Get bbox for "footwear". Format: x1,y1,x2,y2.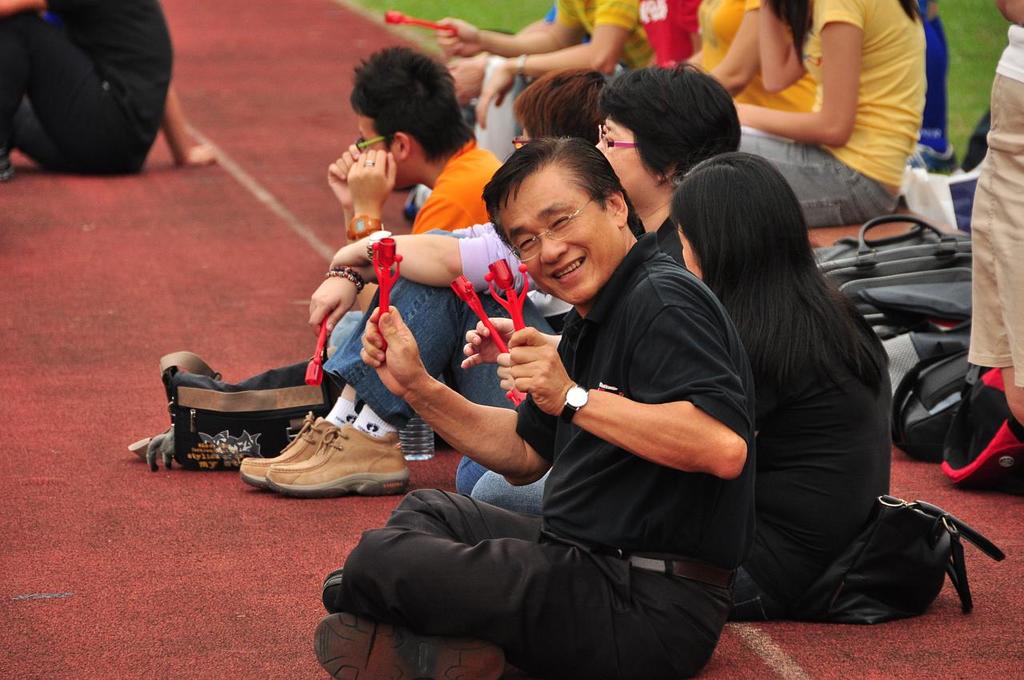
314,614,503,679.
